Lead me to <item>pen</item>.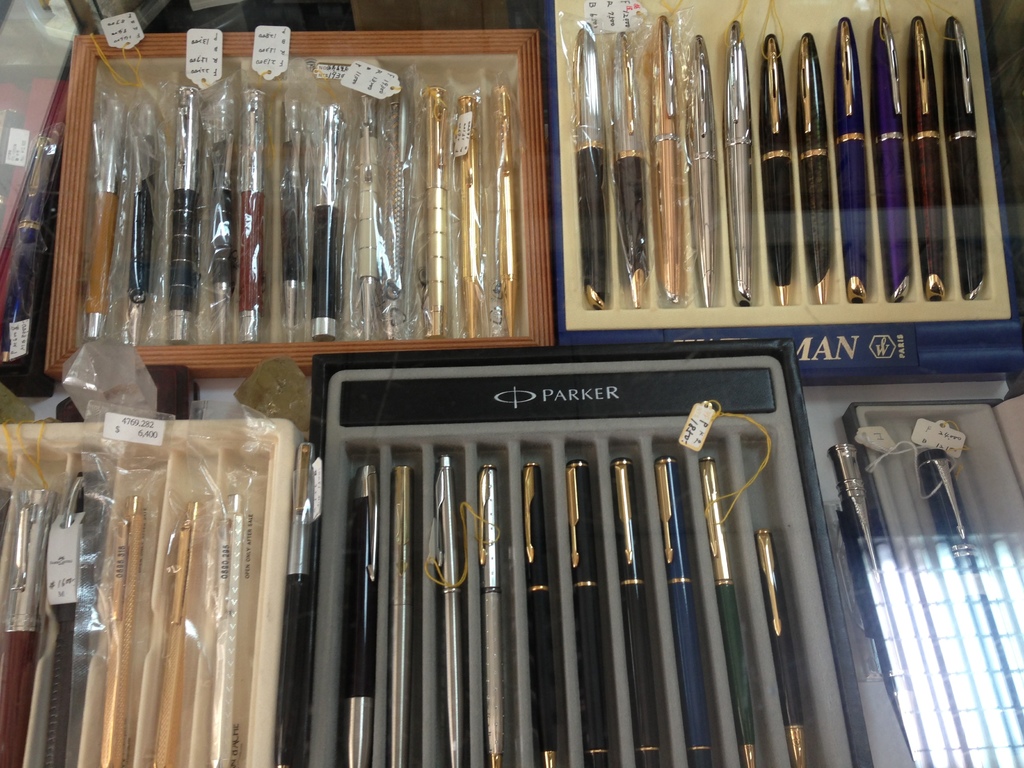
Lead to crop(568, 16, 612, 315).
